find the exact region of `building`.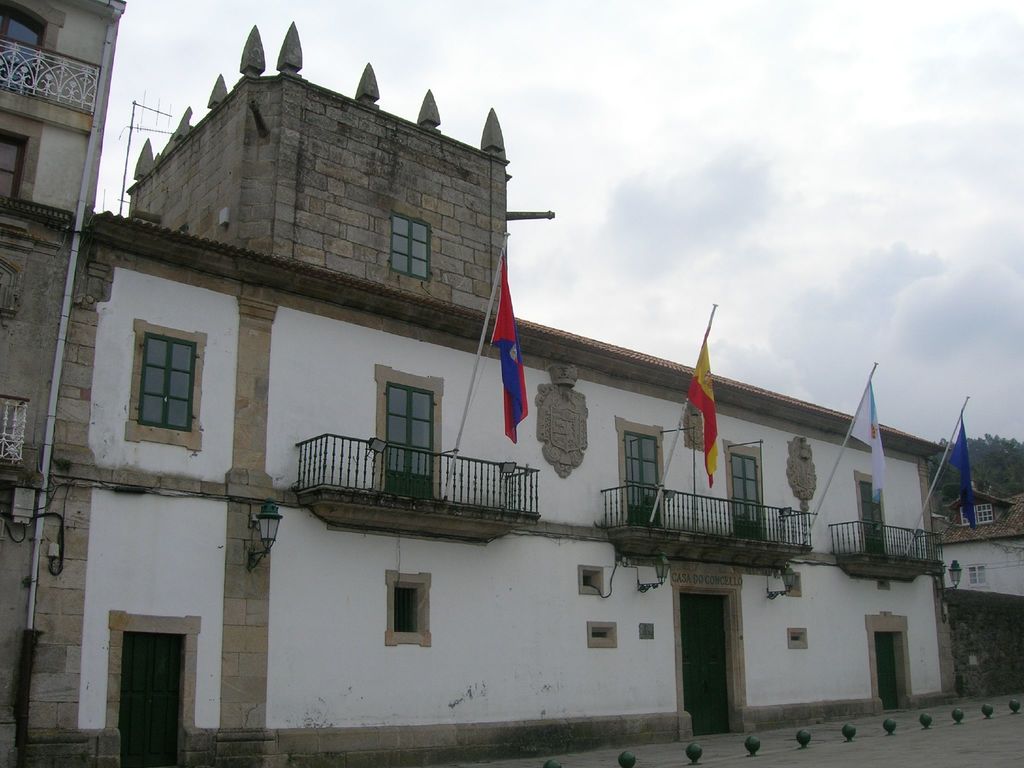
Exact region: locate(0, 0, 1023, 764).
